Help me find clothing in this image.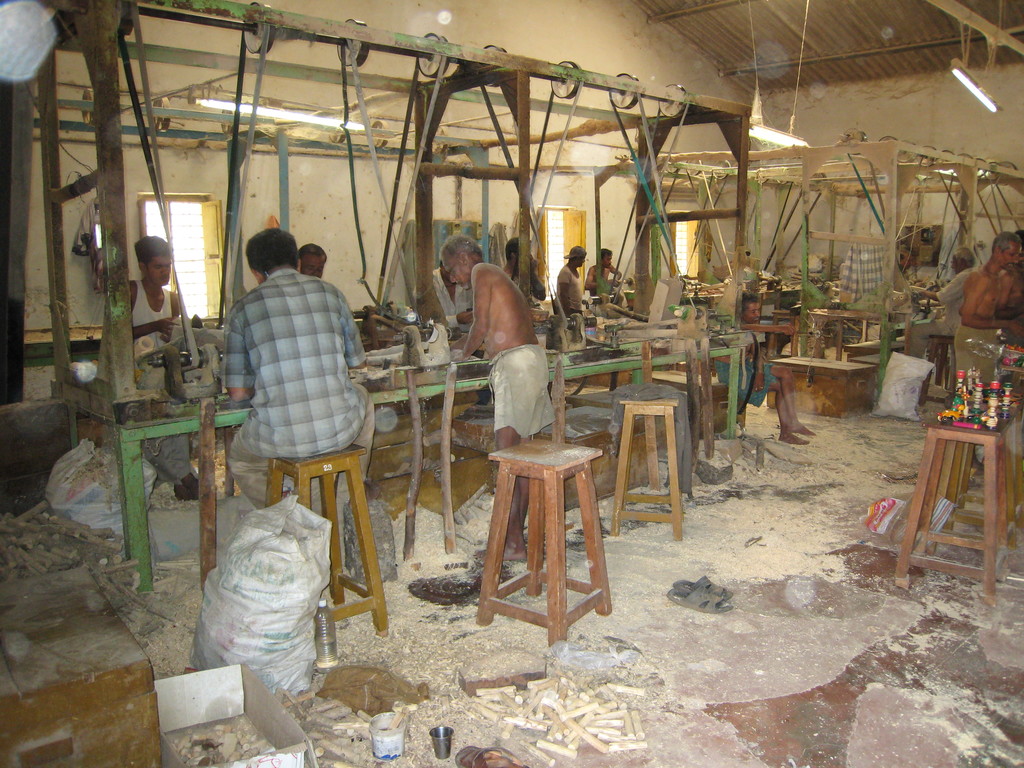
Found it: Rect(716, 356, 778, 407).
